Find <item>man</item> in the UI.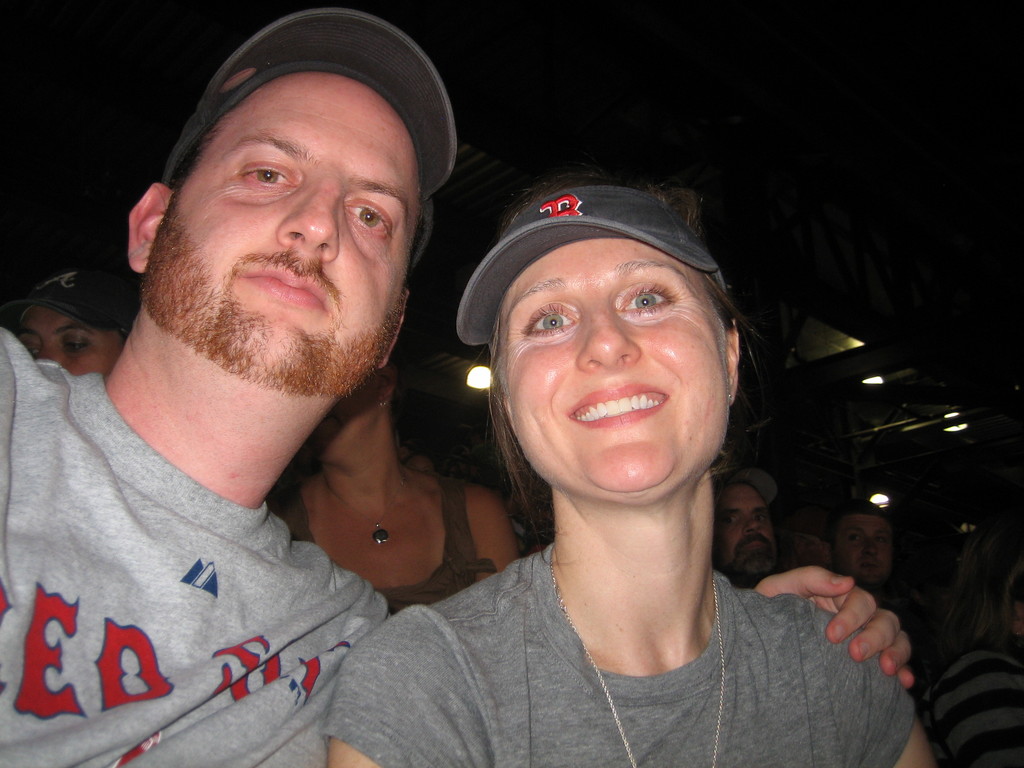
UI element at [left=828, top=486, right=900, bottom=636].
